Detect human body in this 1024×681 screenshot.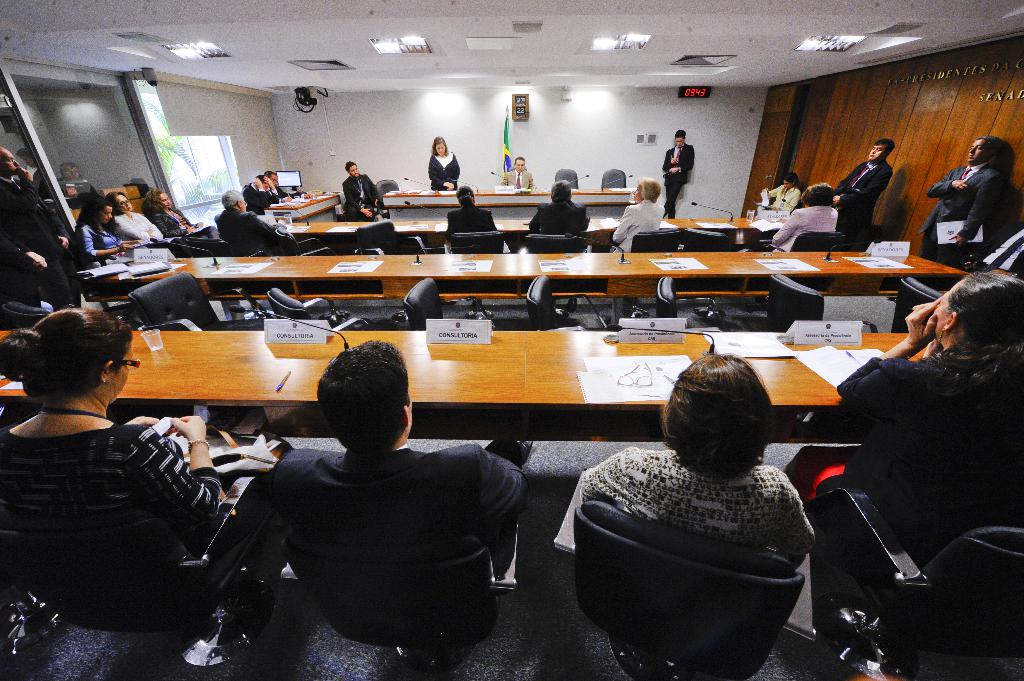
Detection: (424, 154, 462, 188).
